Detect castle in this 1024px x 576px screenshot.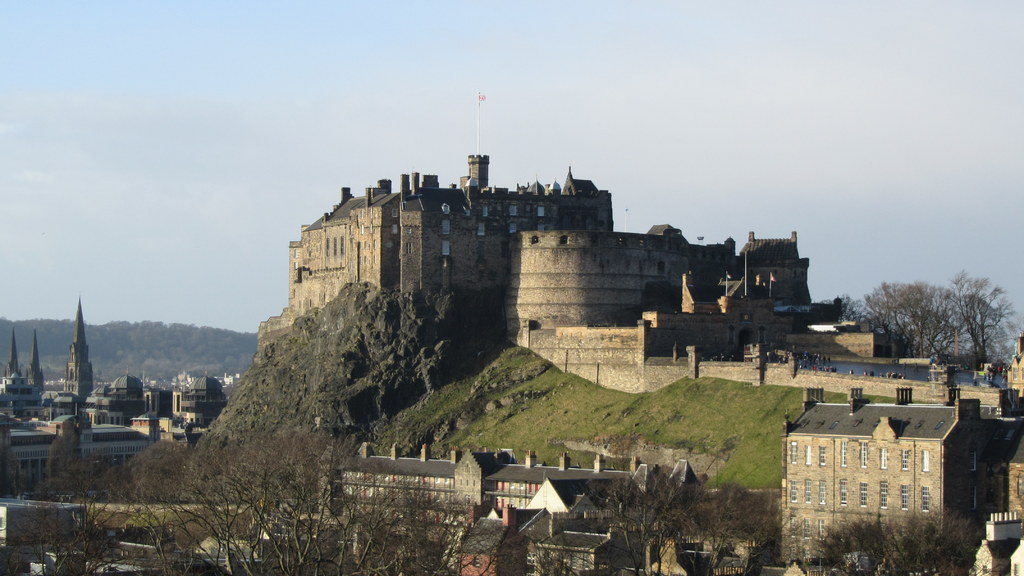
Detection: box(27, 329, 45, 392).
